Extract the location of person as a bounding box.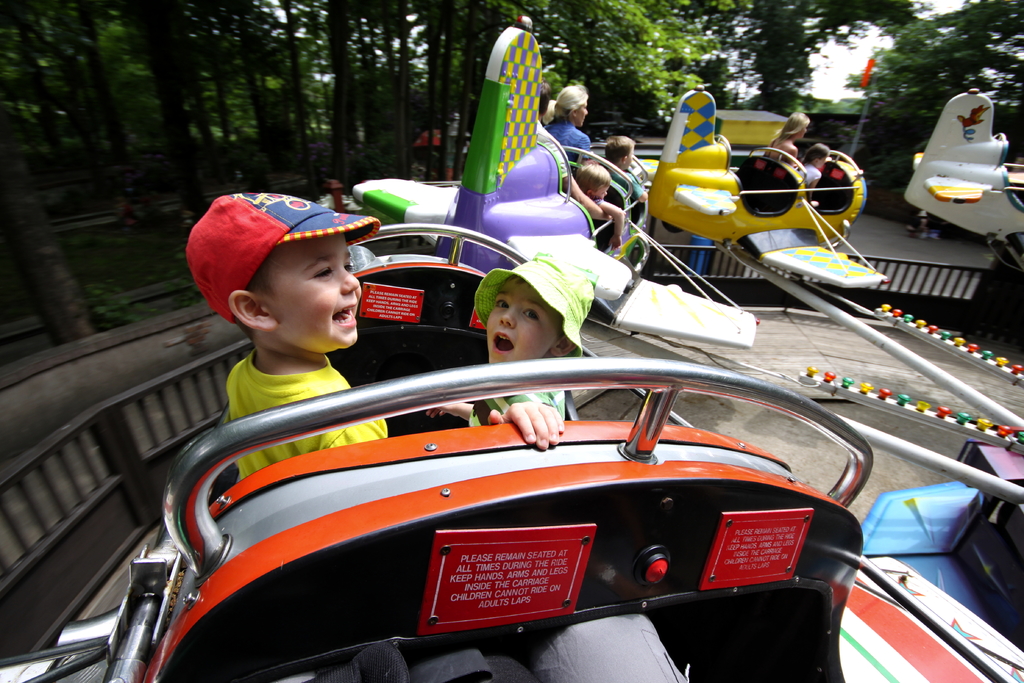
[429,256,595,446].
